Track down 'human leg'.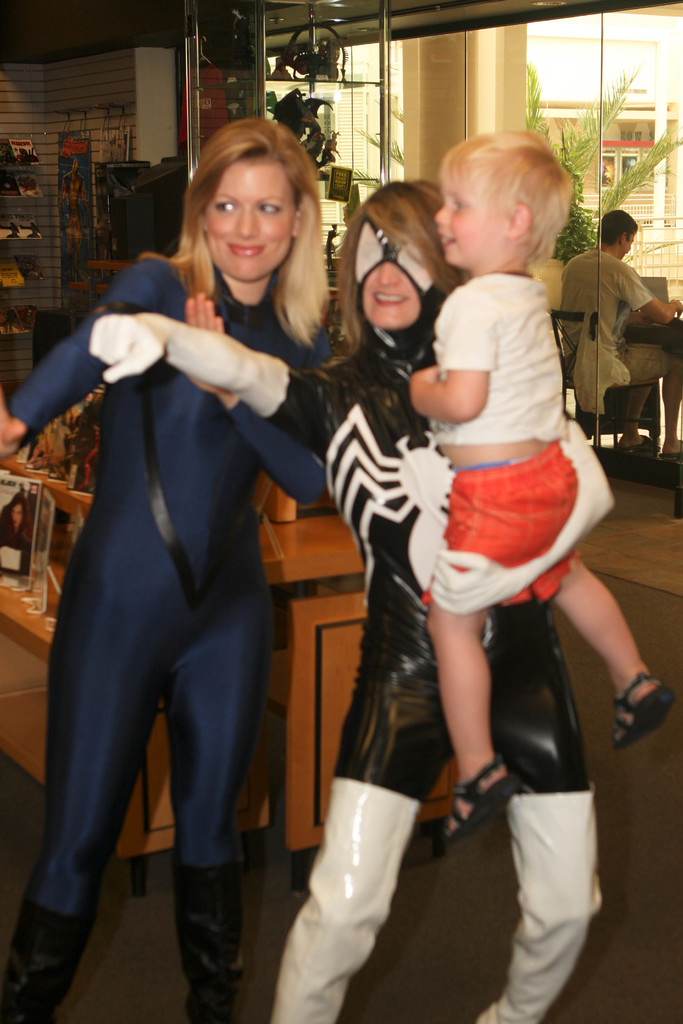
Tracked to rect(472, 636, 602, 1023).
